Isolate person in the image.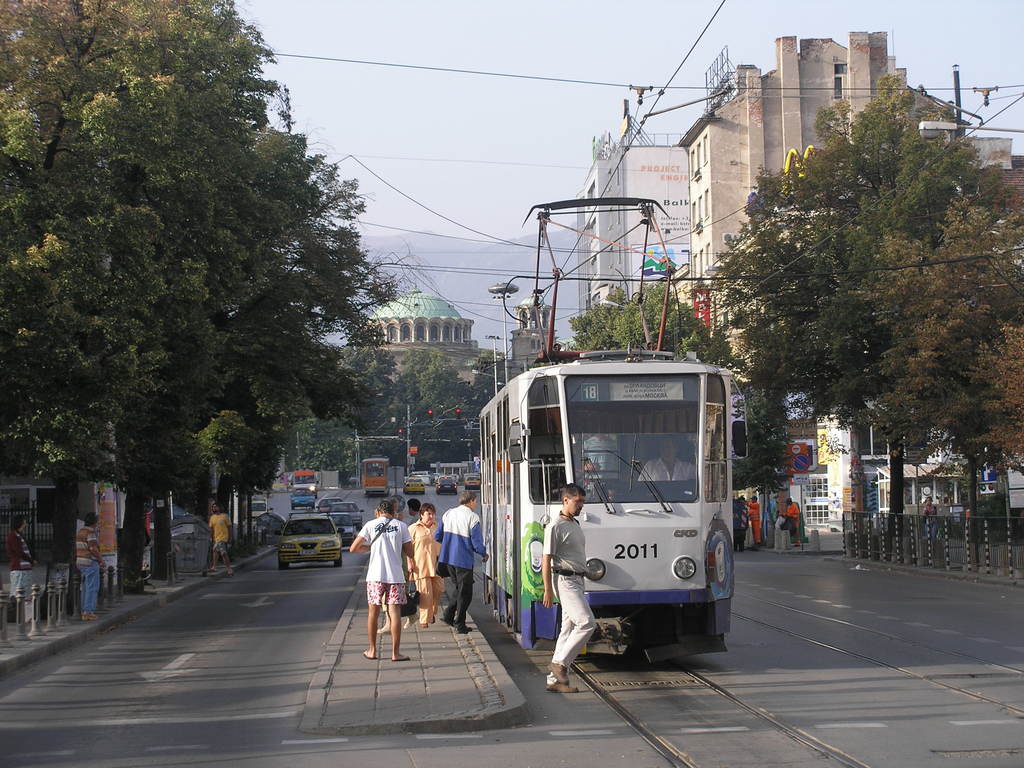
Isolated region: region(406, 504, 444, 628).
